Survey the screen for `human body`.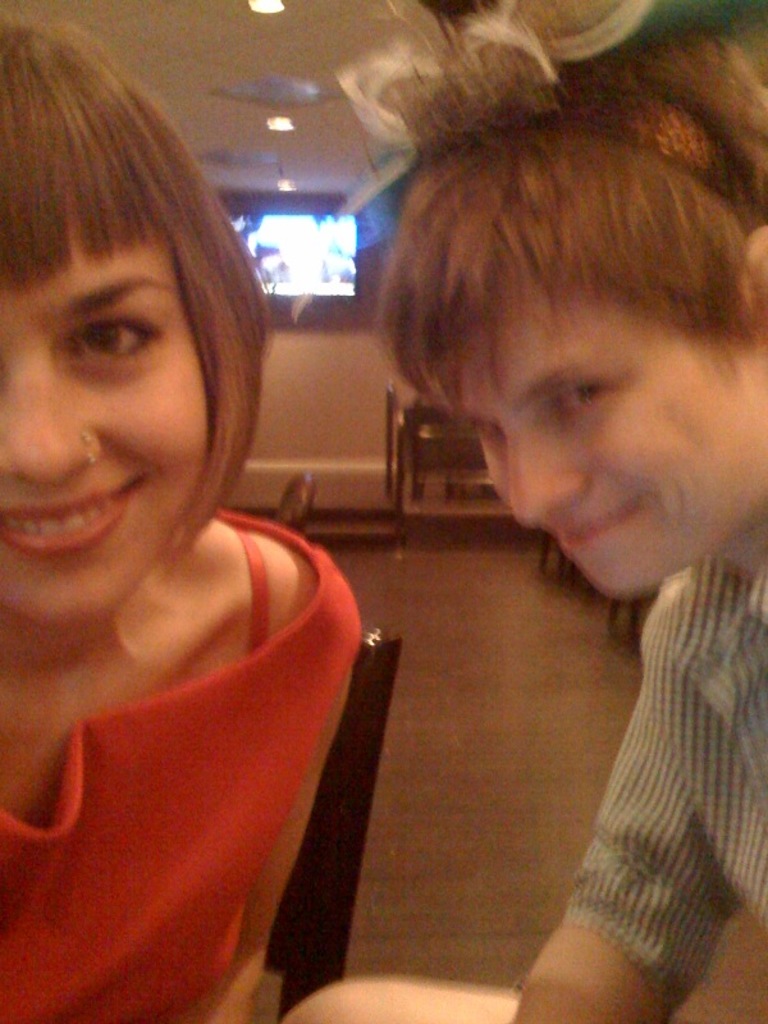
Survey found: bbox=[0, 502, 372, 1023].
